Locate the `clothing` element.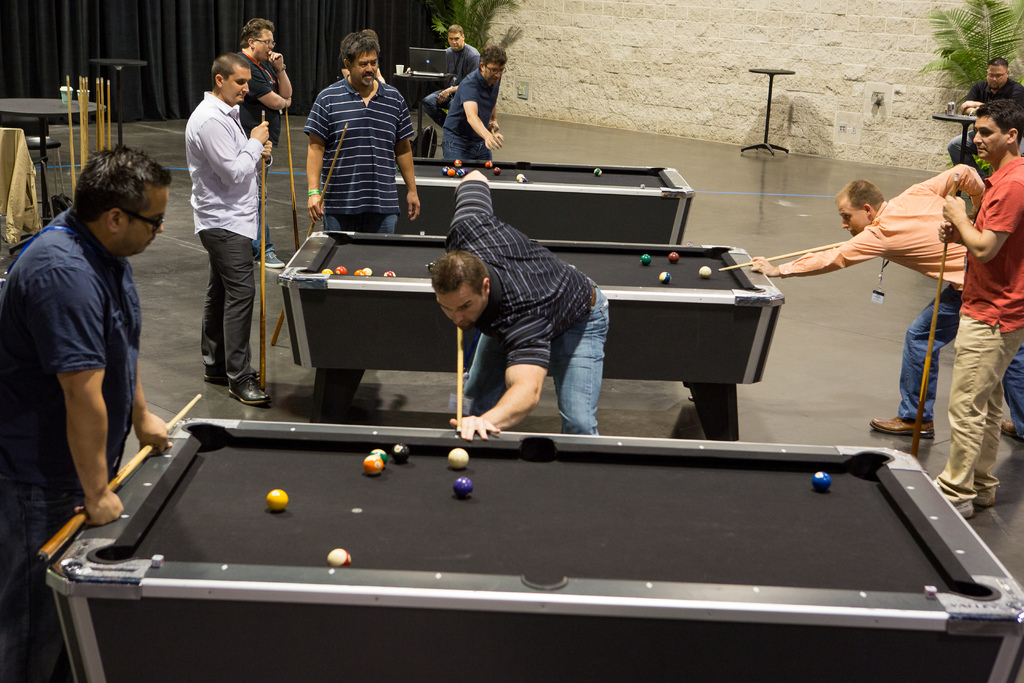
Element bbox: [438,65,500,165].
